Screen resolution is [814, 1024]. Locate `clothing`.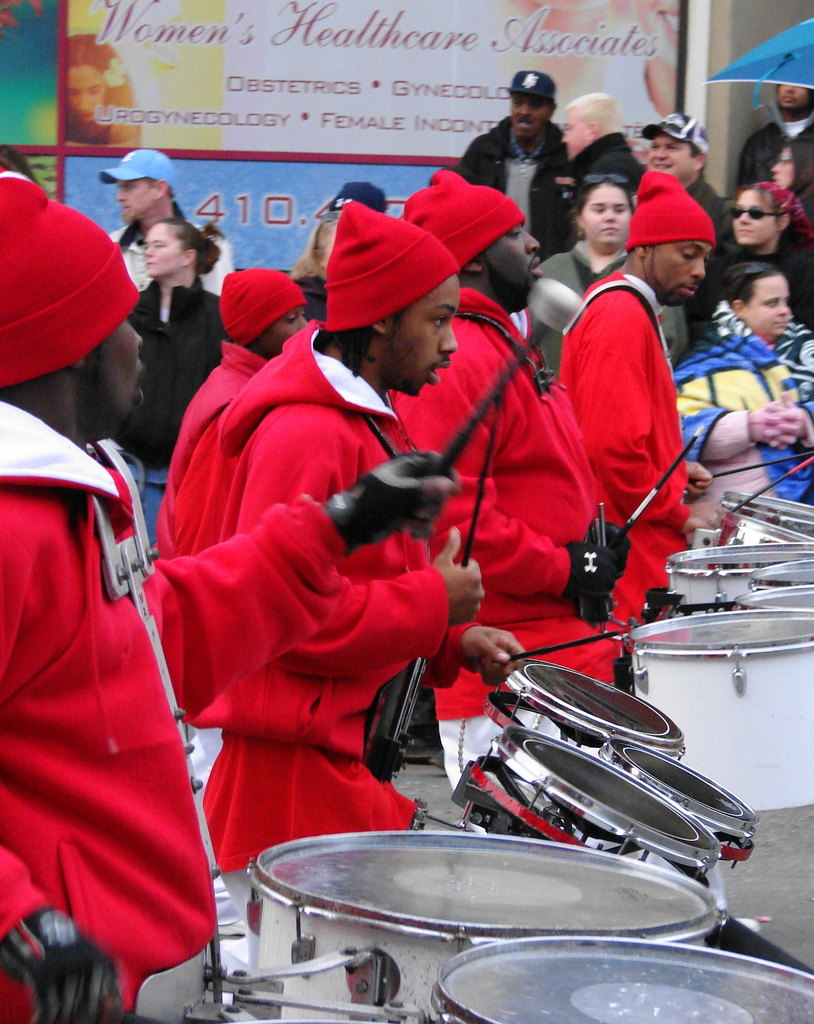
x1=0 y1=390 x2=220 y2=1023.
